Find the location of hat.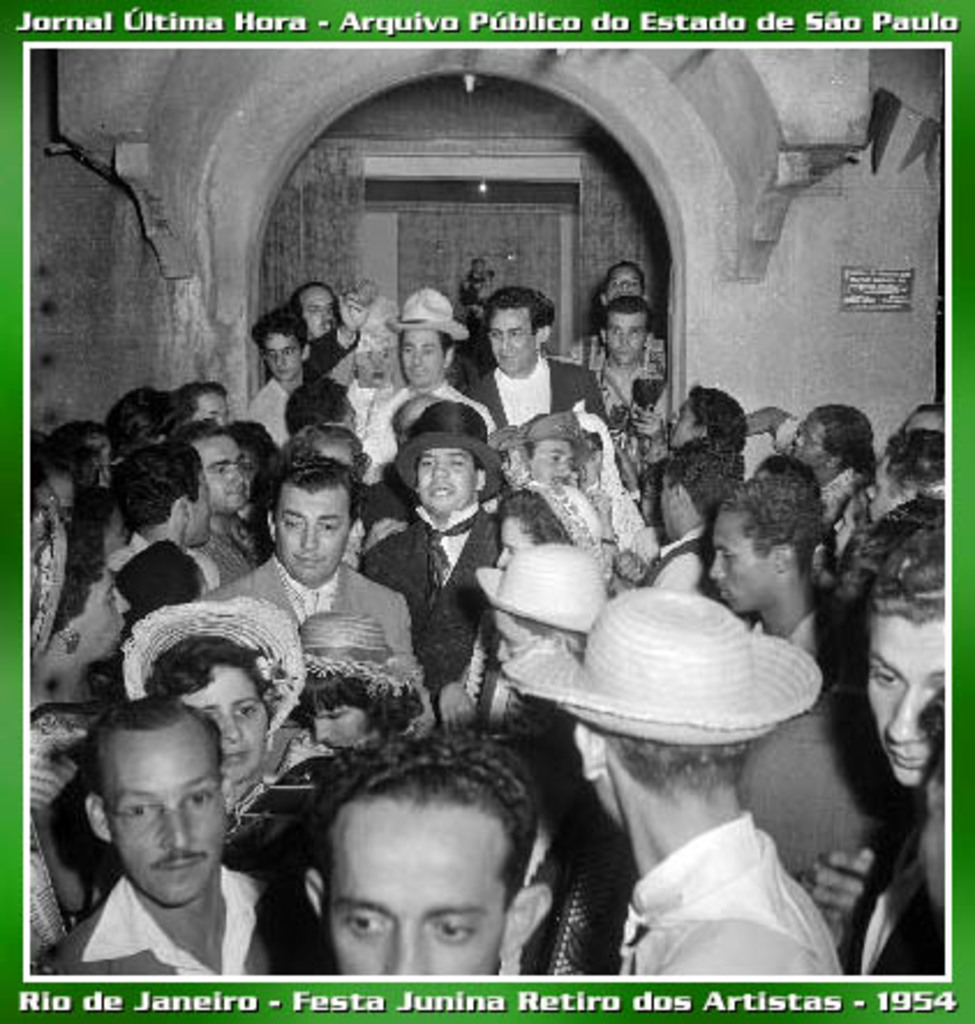
Location: Rect(300, 617, 420, 684).
